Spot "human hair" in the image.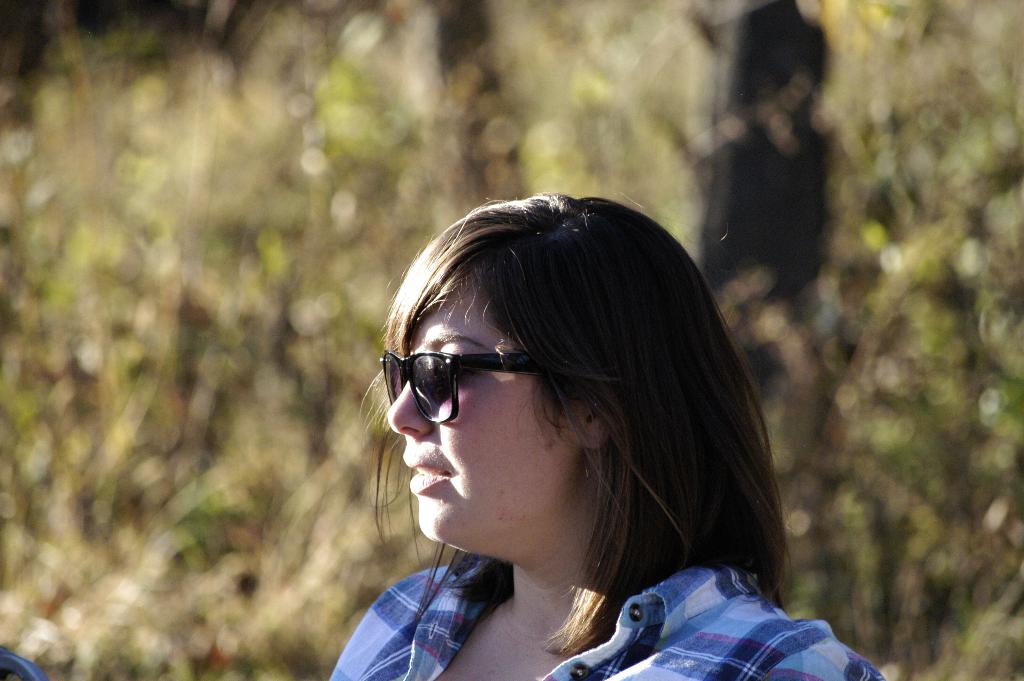
"human hair" found at x1=376, y1=192, x2=775, y2=634.
